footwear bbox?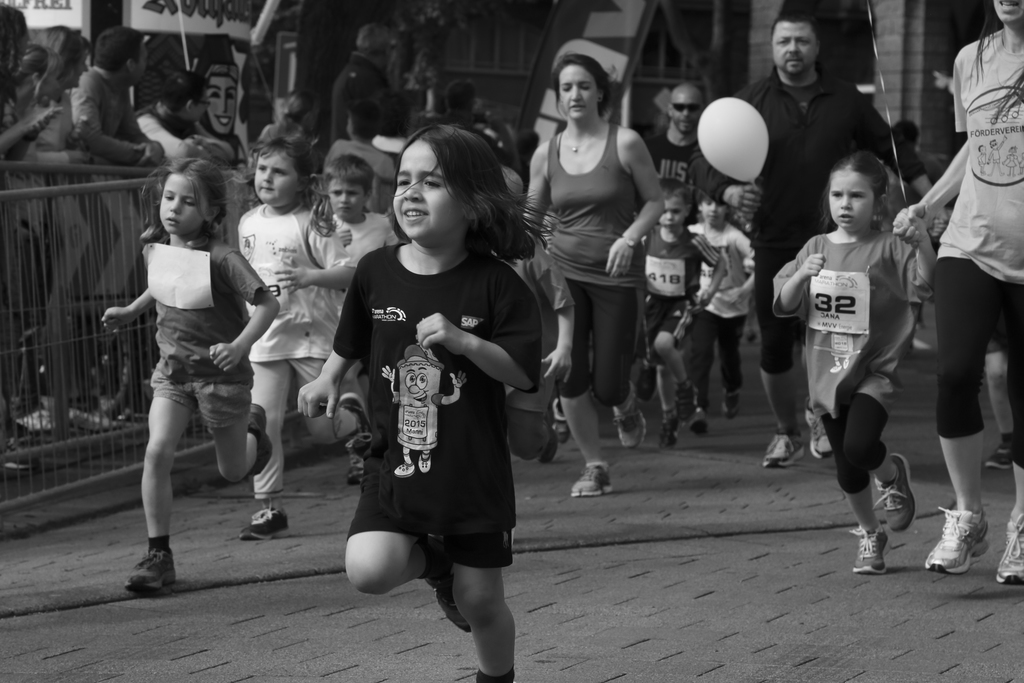
{"left": 876, "top": 452, "right": 916, "bottom": 536}
